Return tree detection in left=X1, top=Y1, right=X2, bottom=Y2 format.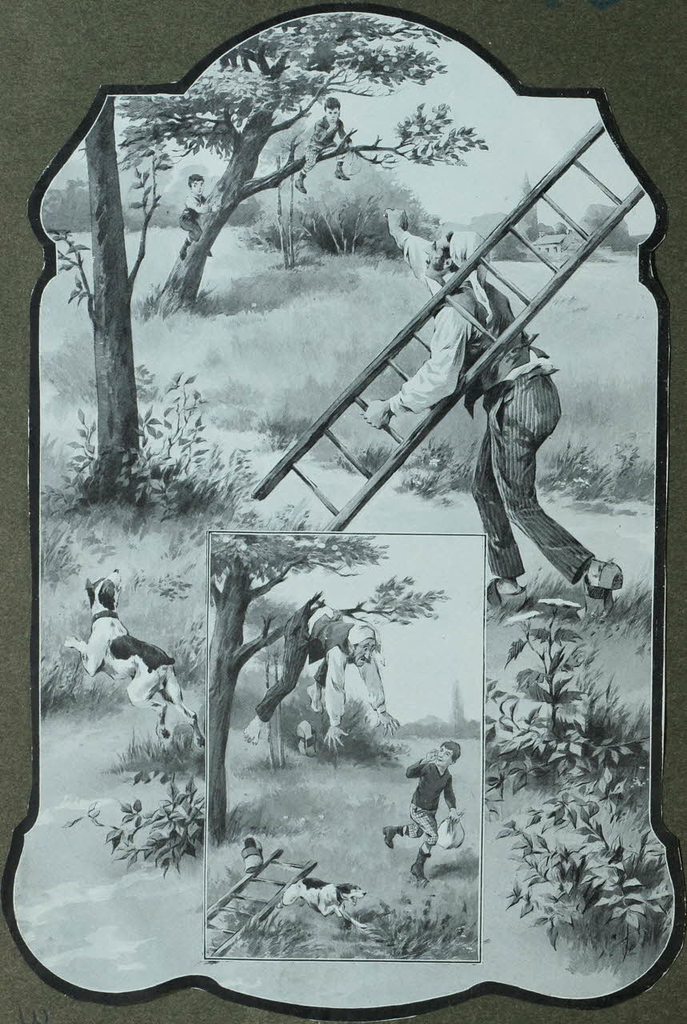
left=54, top=97, right=271, bottom=531.
